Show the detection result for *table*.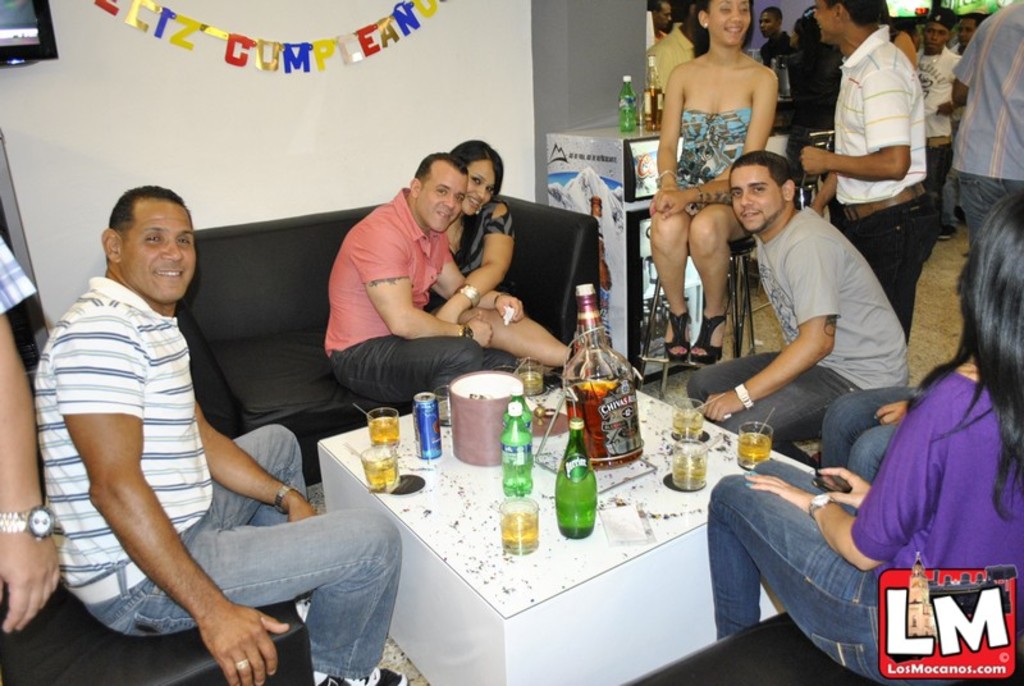
264, 389, 850, 669.
